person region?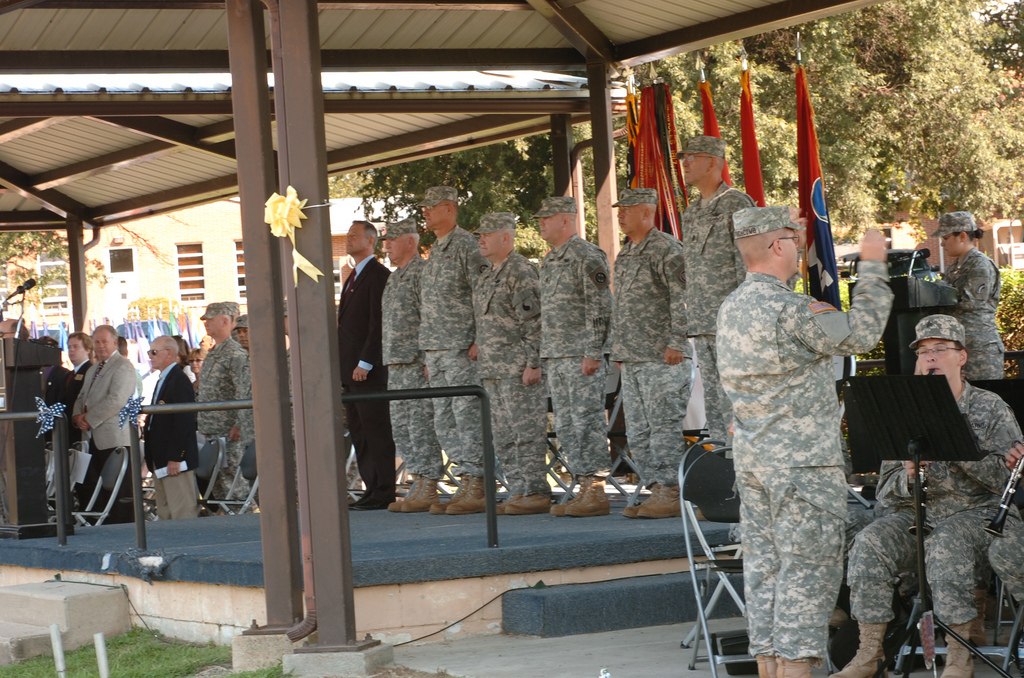
region(478, 210, 546, 512)
